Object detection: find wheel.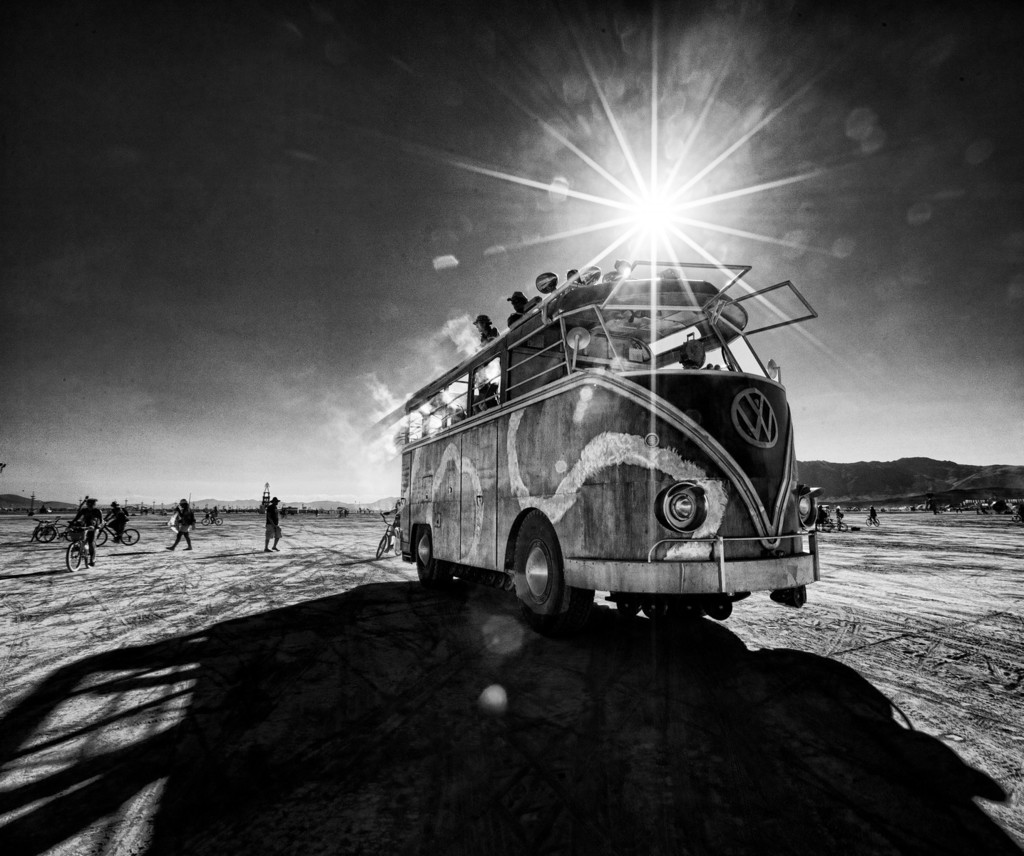
left=822, top=522, right=833, bottom=532.
